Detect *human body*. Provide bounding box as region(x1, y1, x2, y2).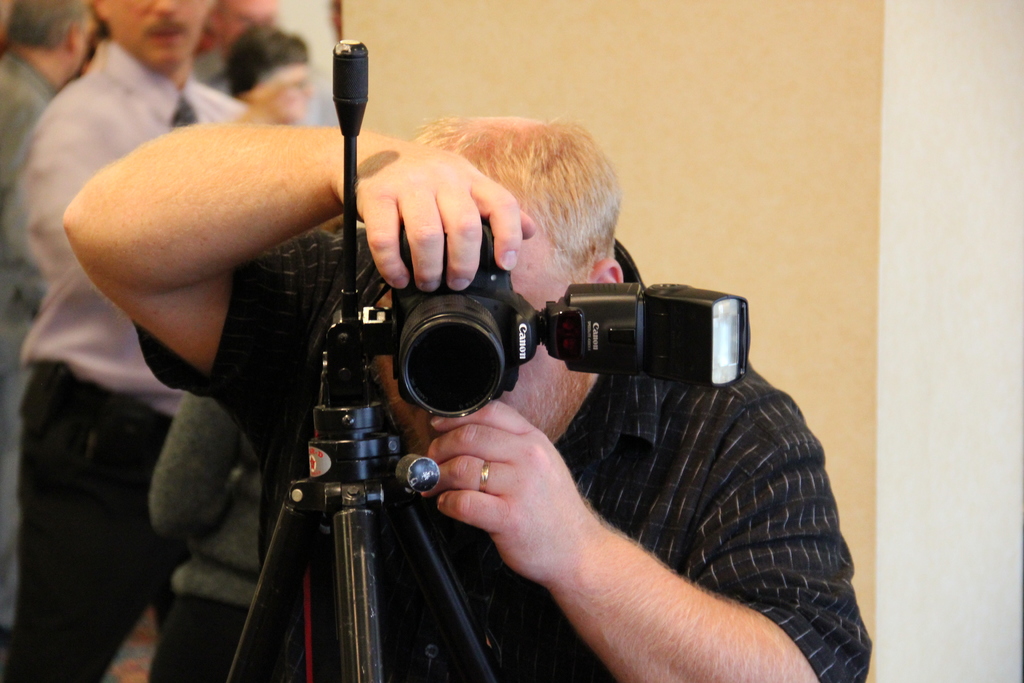
region(62, 122, 871, 682).
